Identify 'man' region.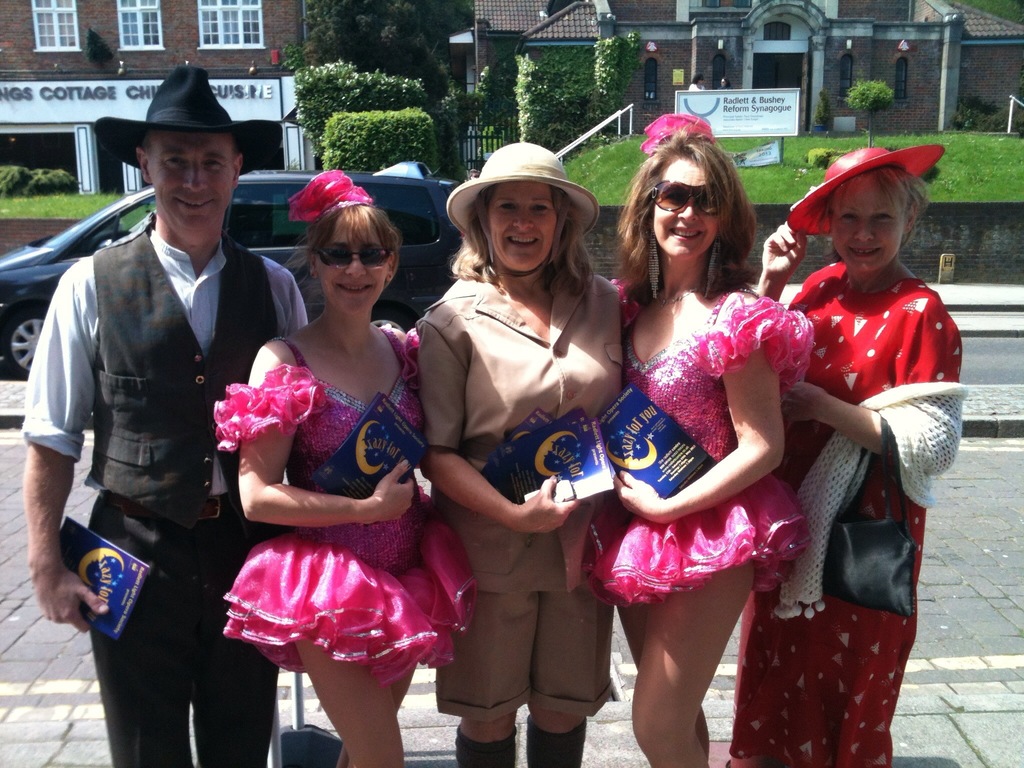
Region: {"x1": 45, "y1": 46, "x2": 291, "y2": 767}.
